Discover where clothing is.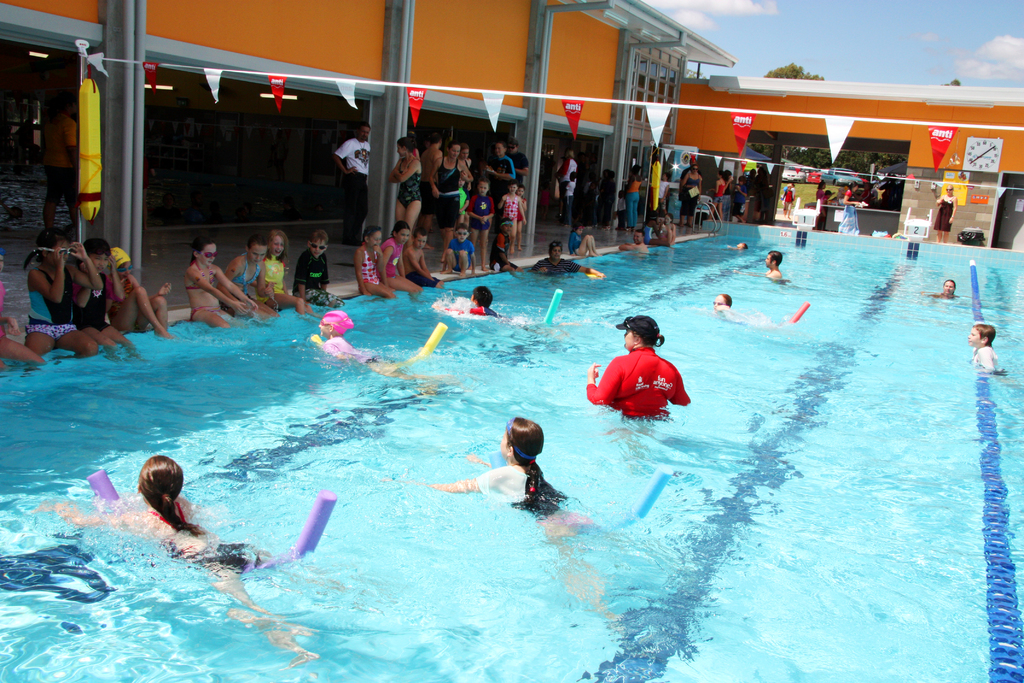
Discovered at 744:176:755:190.
